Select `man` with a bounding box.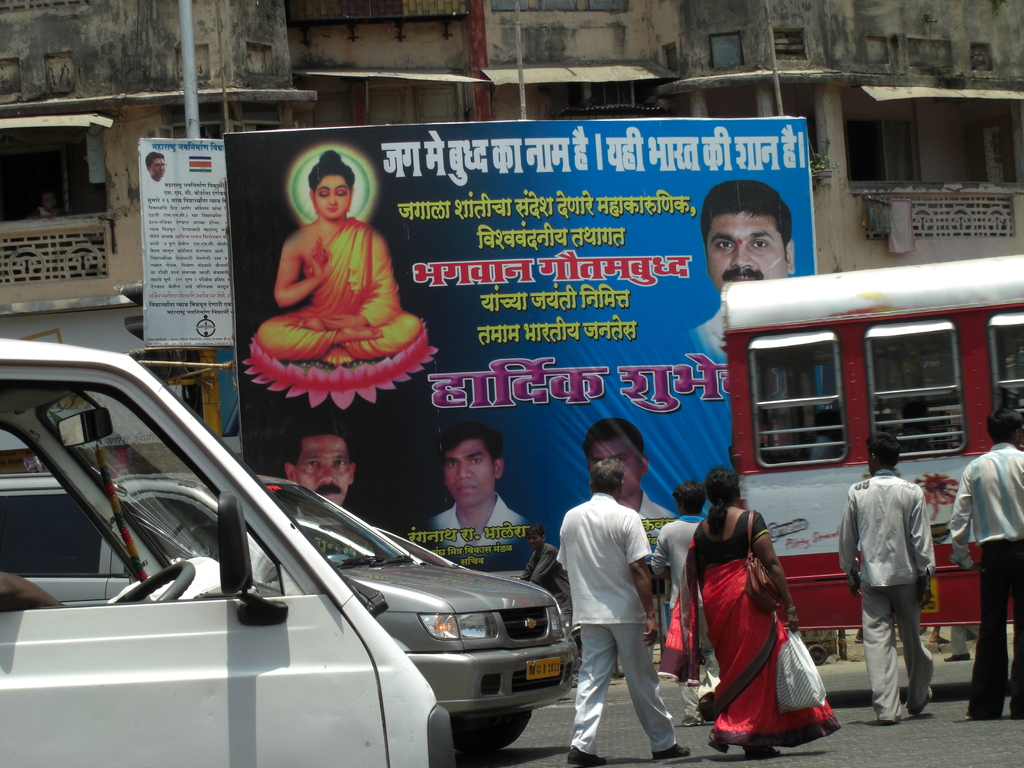
(left=697, top=177, right=796, bottom=367).
